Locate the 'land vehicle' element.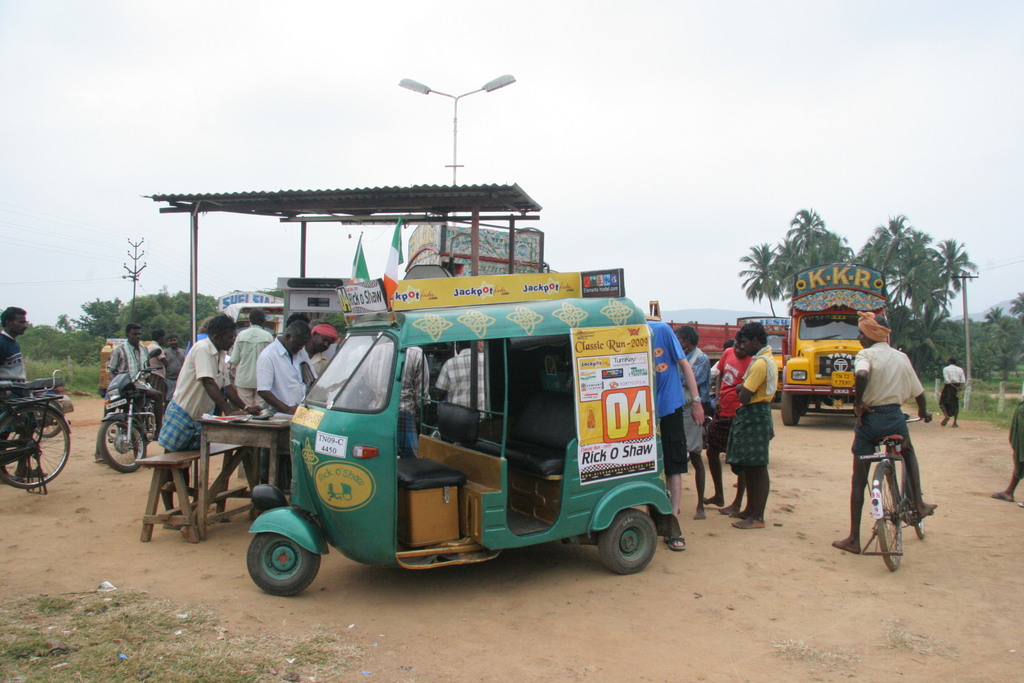
Element bbox: {"x1": 240, "y1": 213, "x2": 683, "y2": 589}.
